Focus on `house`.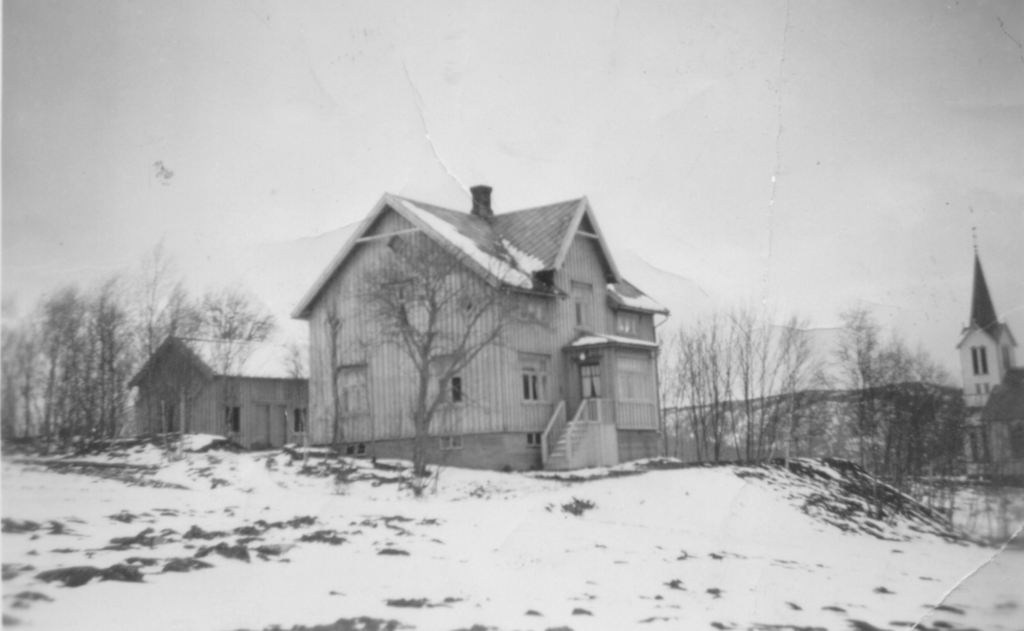
Focused at <box>957,251,1015,472</box>.
